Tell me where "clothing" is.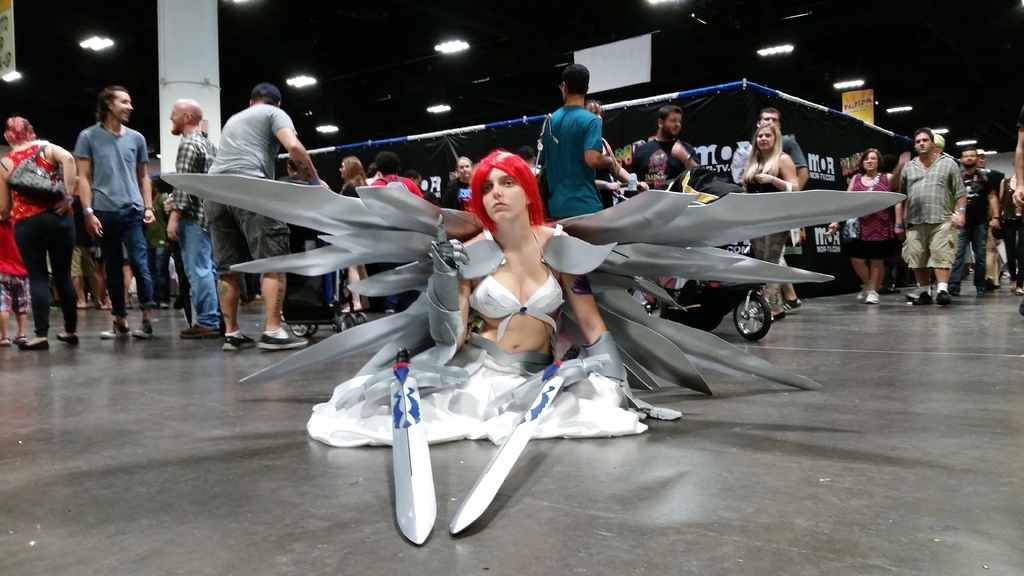
"clothing" is at [0, 207, 22, 324].
